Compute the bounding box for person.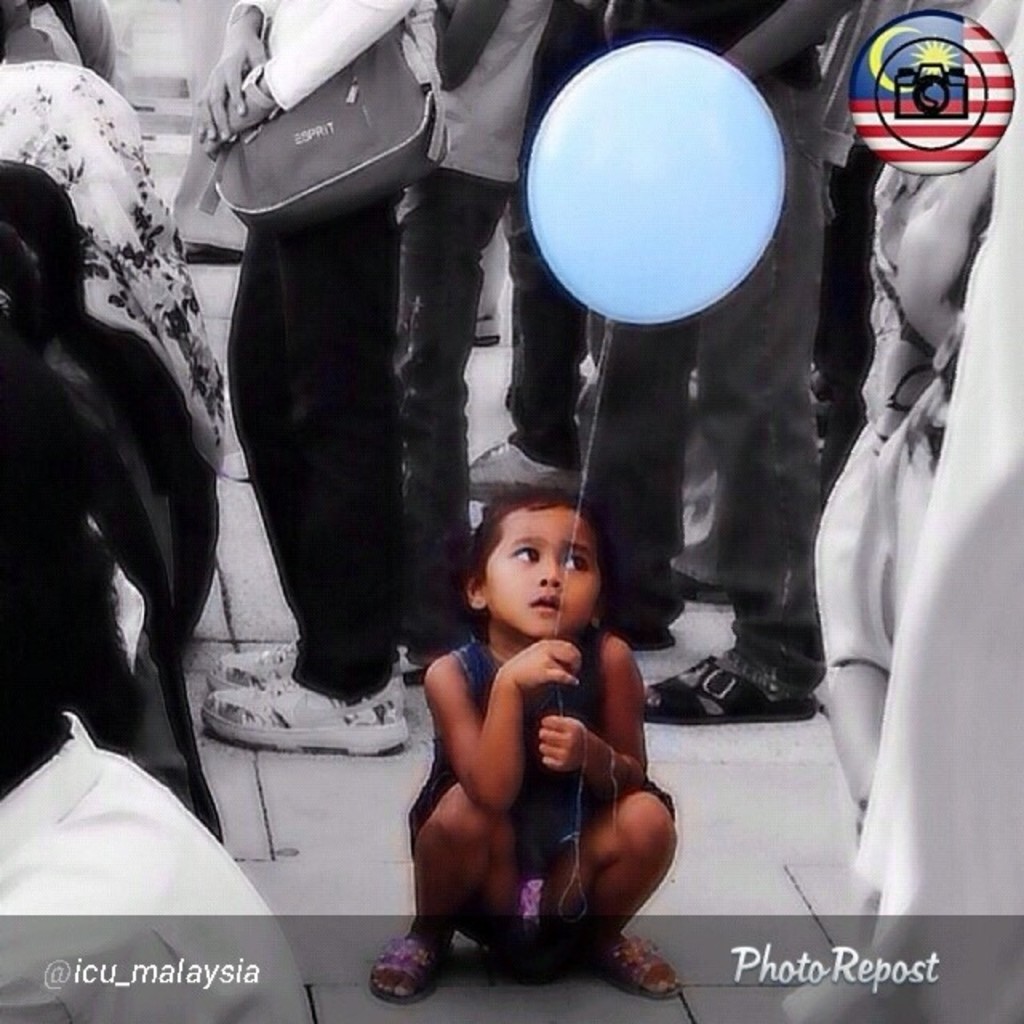
(x1=371, y1=477, x2=686, y2=1011).
